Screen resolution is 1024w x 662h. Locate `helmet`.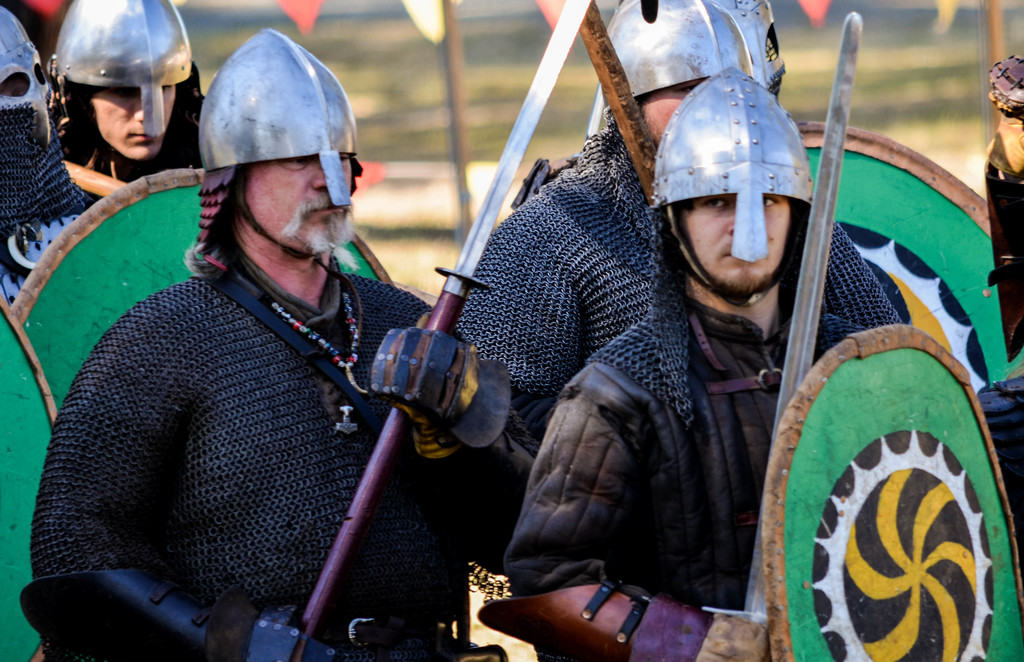
<box>693,0,781,102</box>.
